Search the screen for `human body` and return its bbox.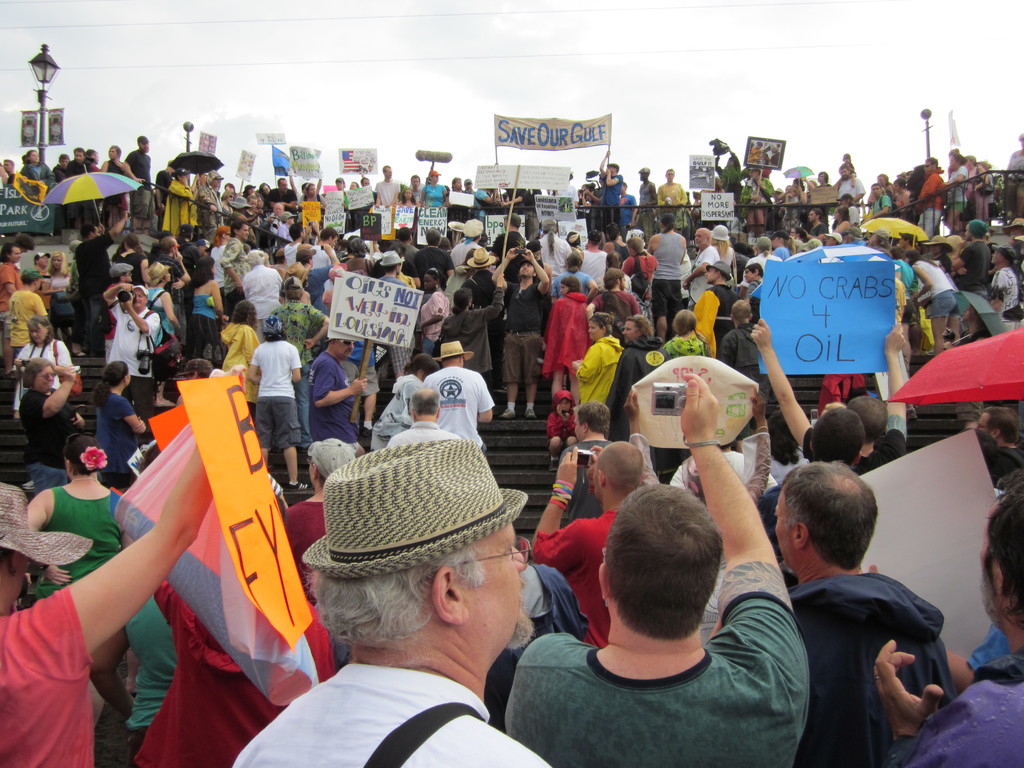
Found: {"x1": 4, "y1": 157, "x2": 19, "y2": 182}.
